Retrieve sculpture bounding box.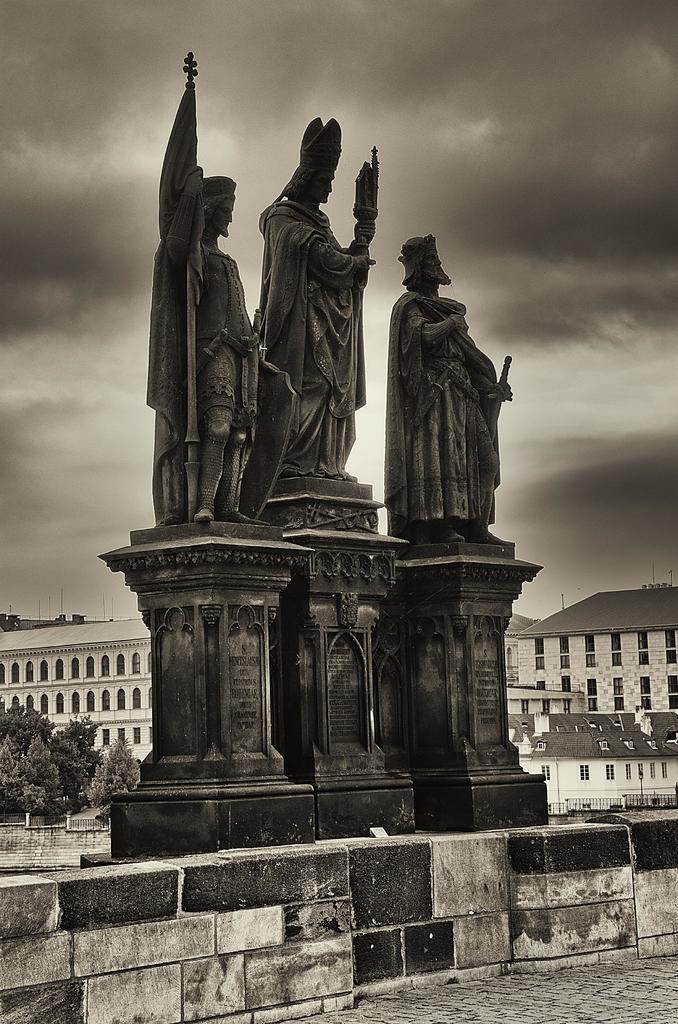
Bounding box: bbox(251, 103, 391, 549).
